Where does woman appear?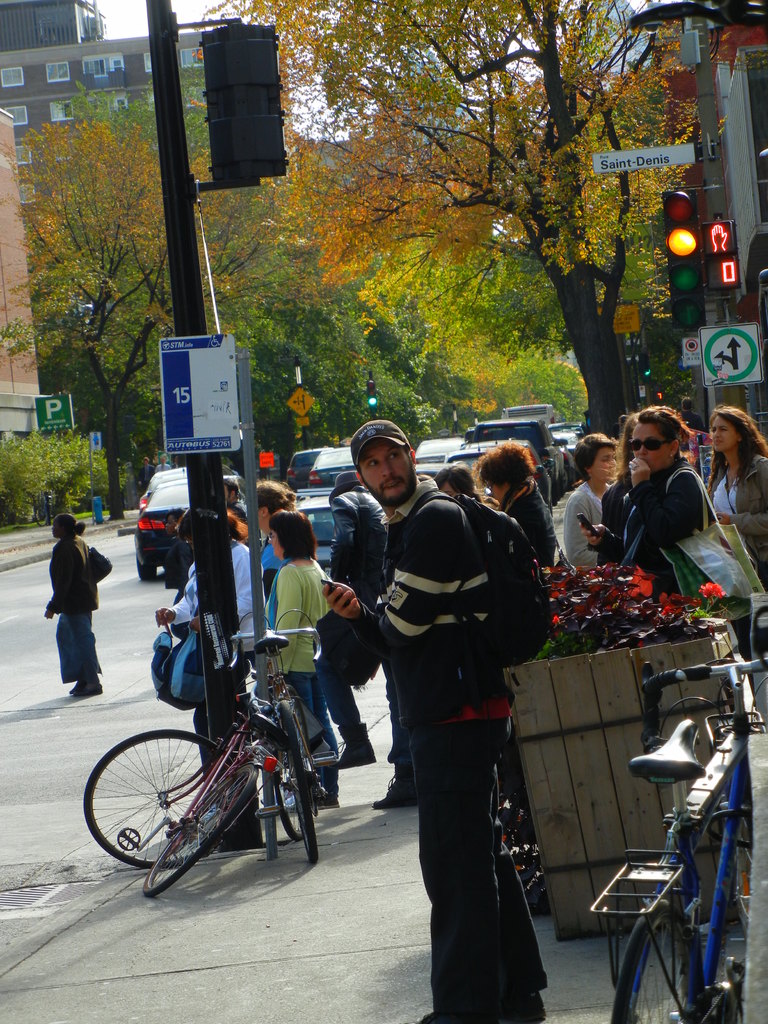
Appears at left=255, top=478, right=300, bottom=600.
